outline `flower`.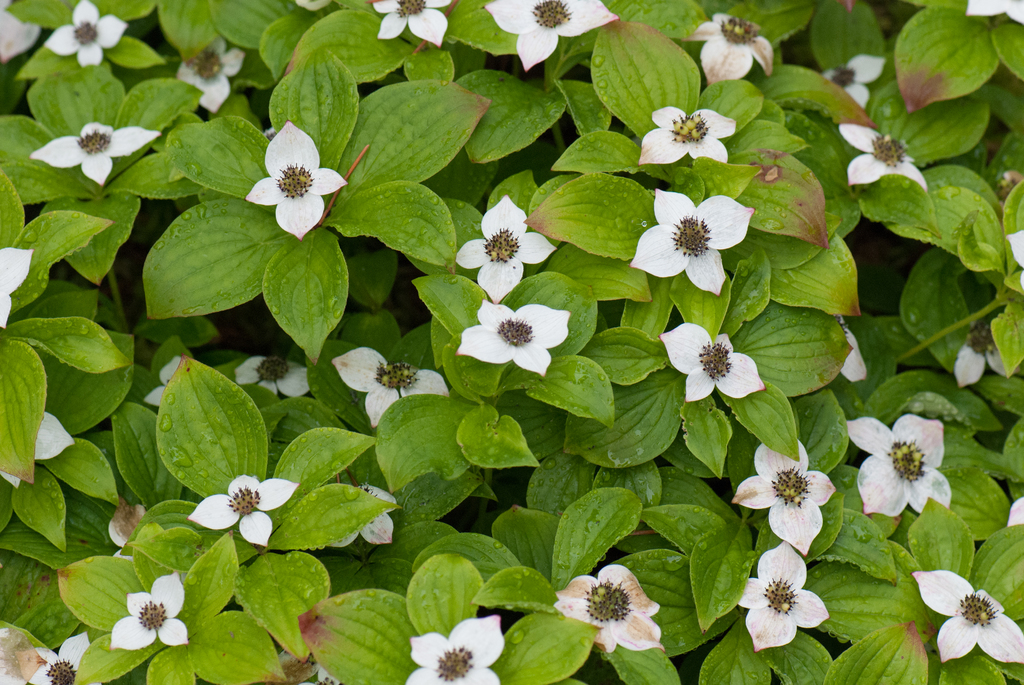
Outline: box=[113, 571, 193, 649].
